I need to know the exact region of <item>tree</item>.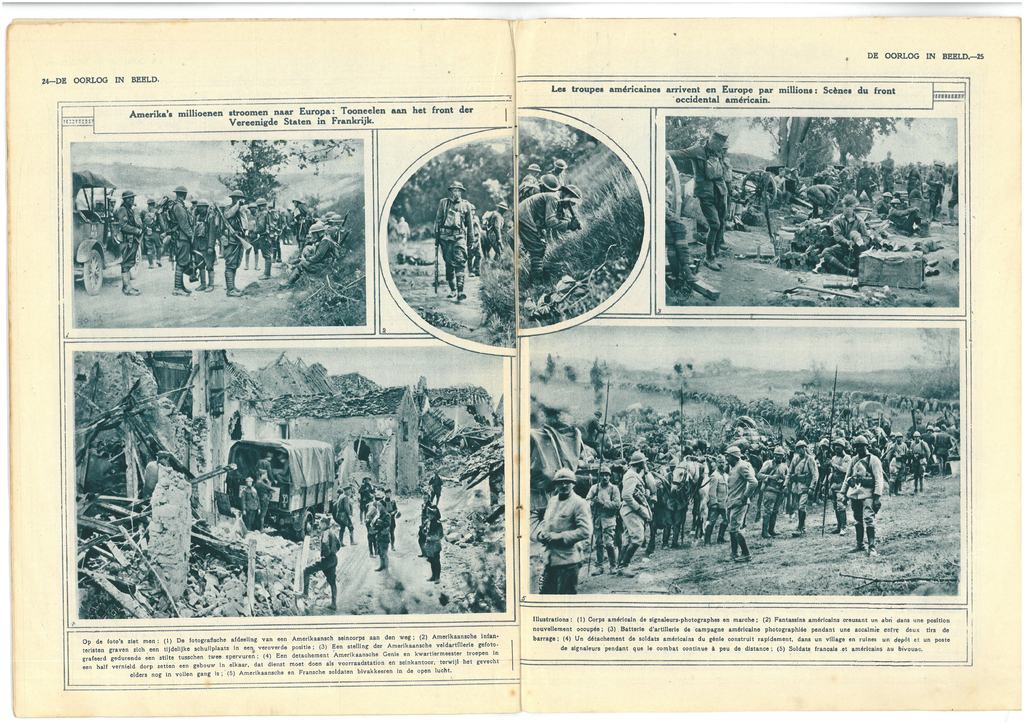
Region: pyautogui.locateOnScreen(659, 110, 721, 156).
